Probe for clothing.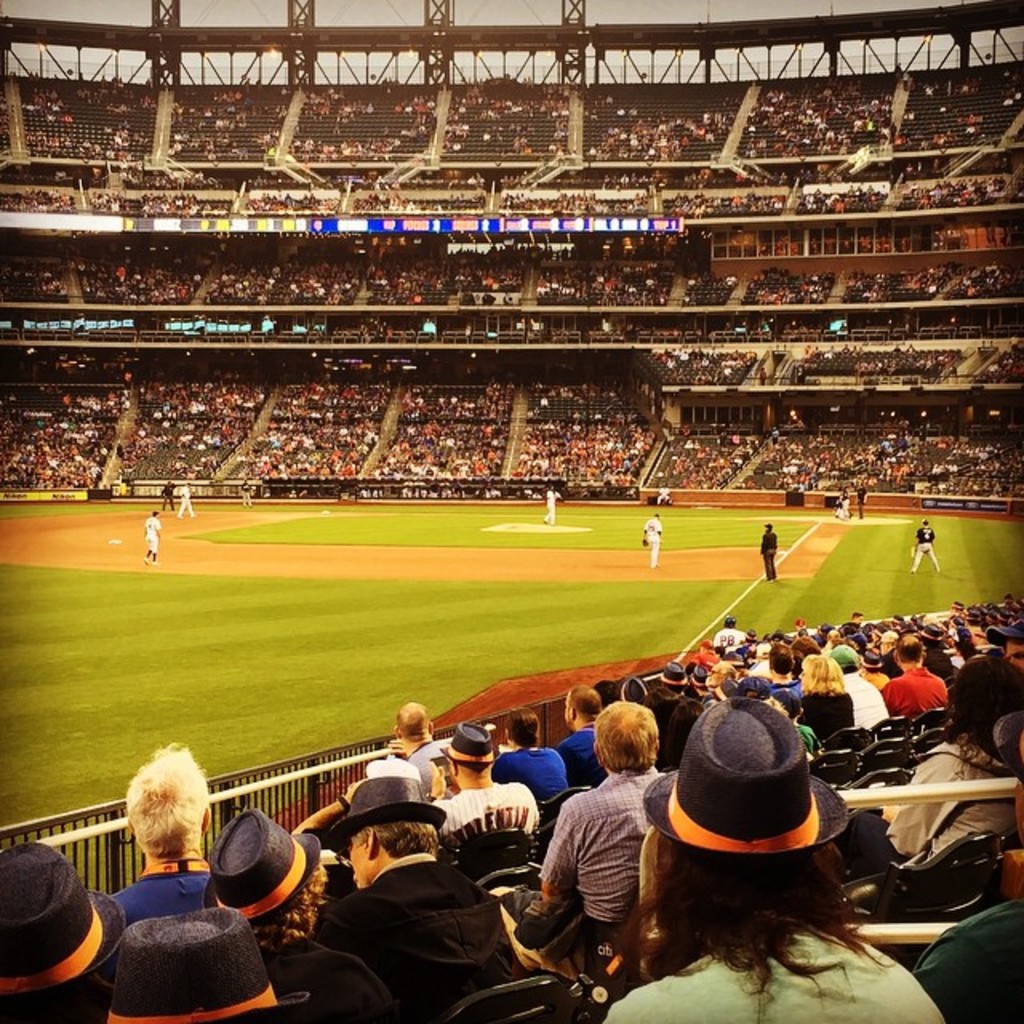
Probe result: (left=530, top=758, right=664, bottom=942).
